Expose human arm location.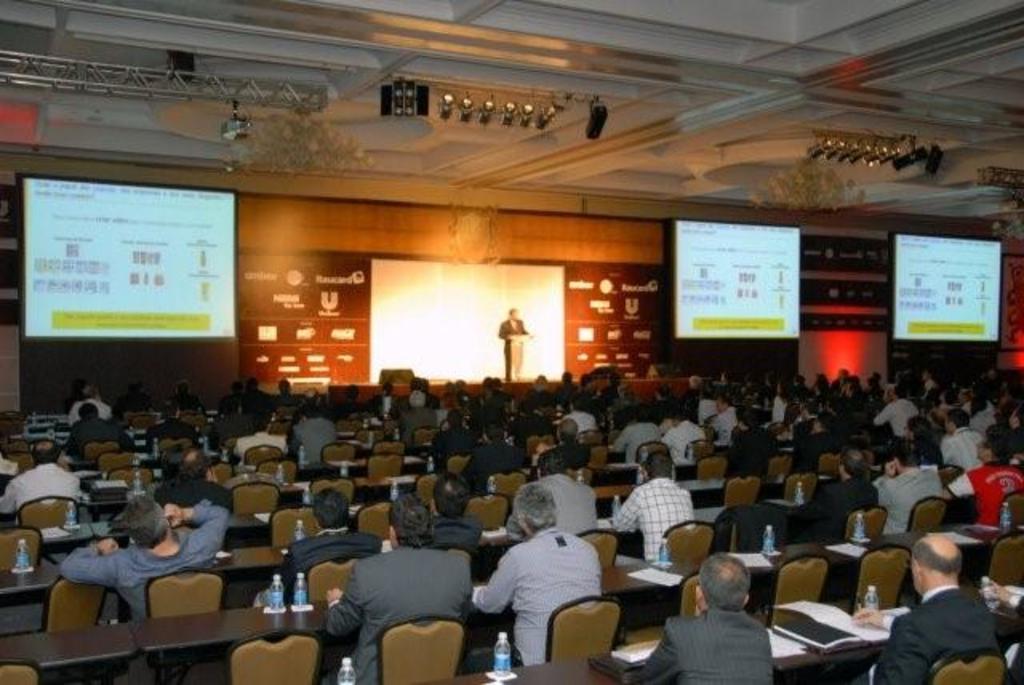
Exposed at [942,437,947,464].
